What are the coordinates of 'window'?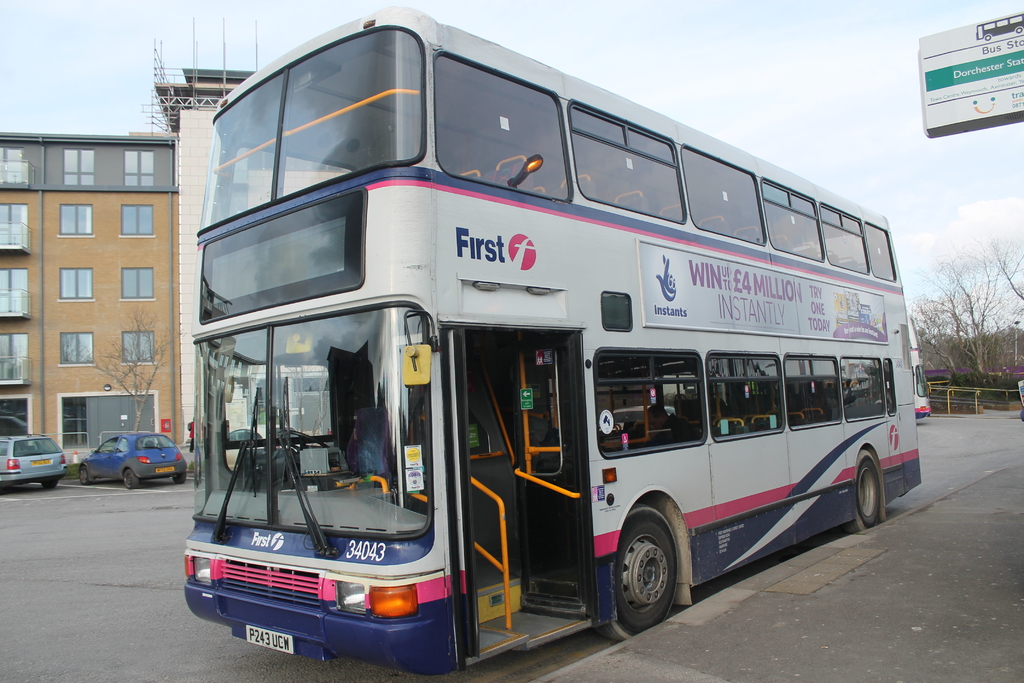
detection(0, 150, 20, 179).
